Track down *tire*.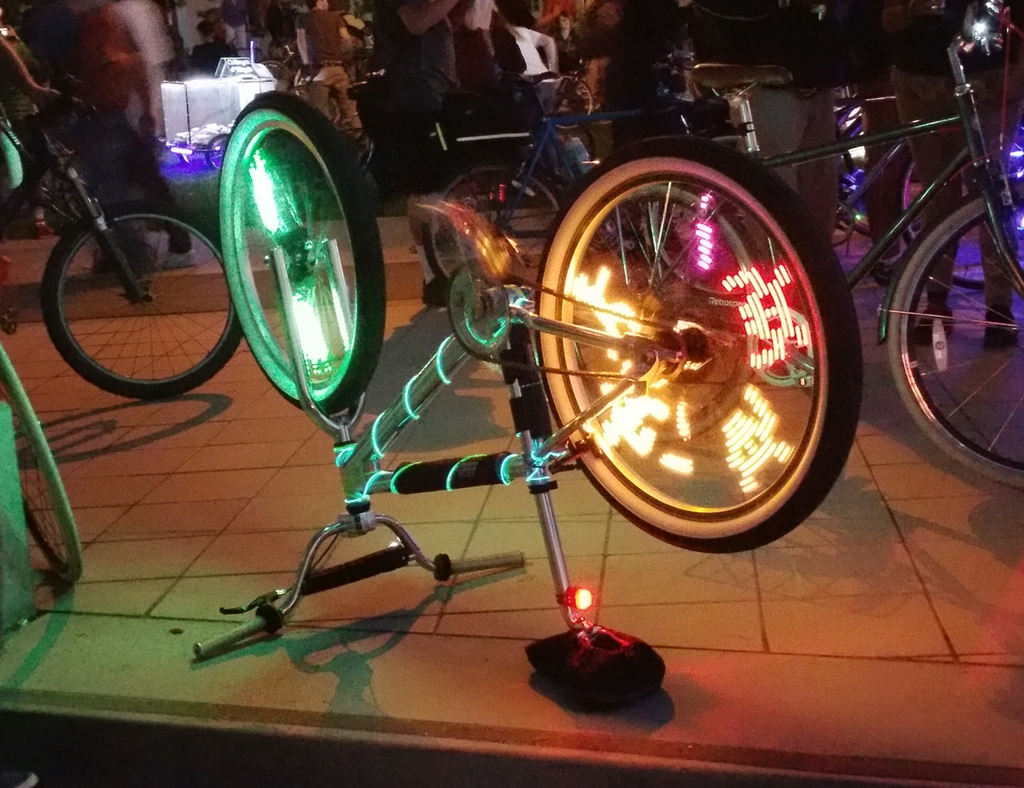
Tracked to (570, 183, 765, 442).
